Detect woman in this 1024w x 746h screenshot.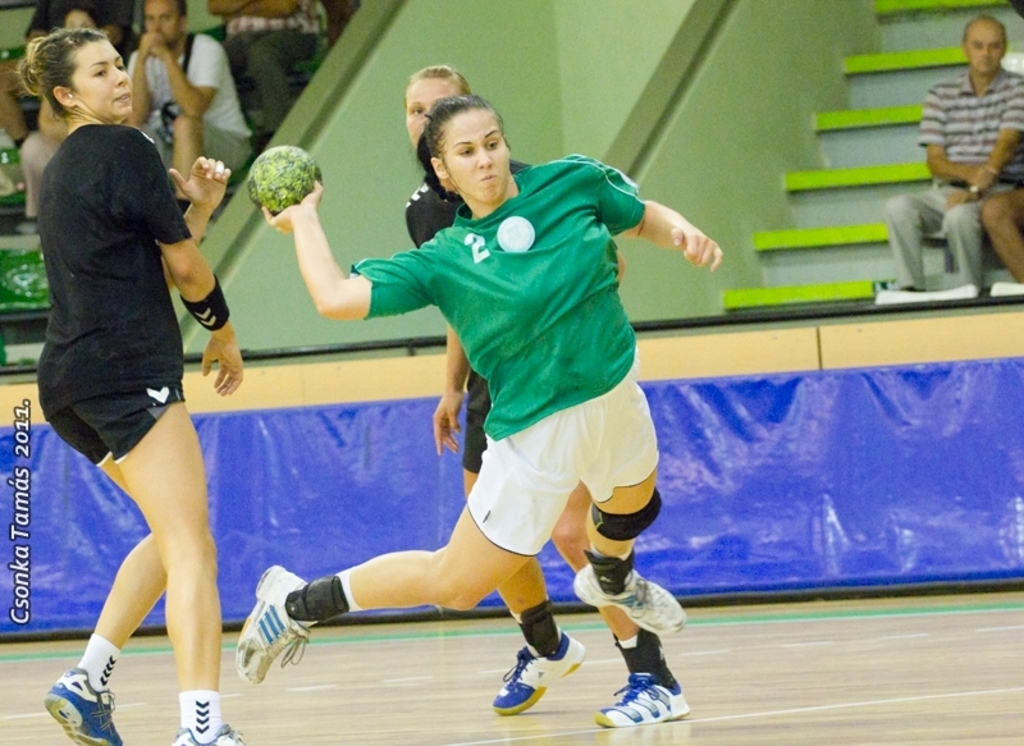
Detection: x1=421, y1=67, x2=696, y2=729.
